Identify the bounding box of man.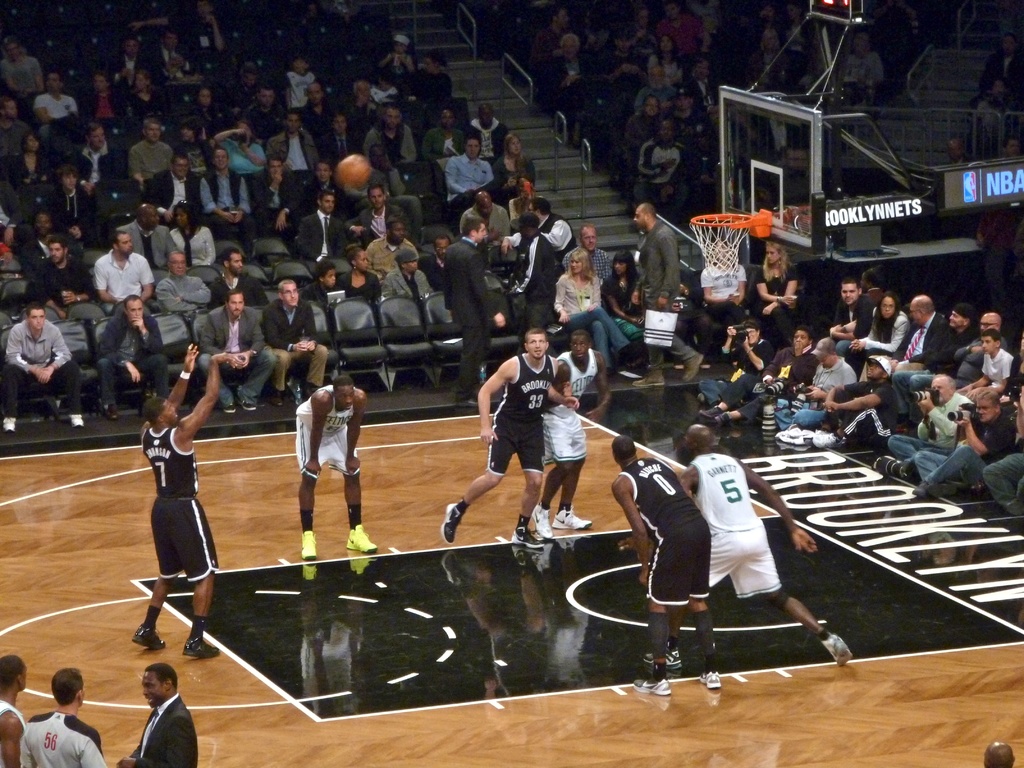
Rect(349, 181, 409, 239).
